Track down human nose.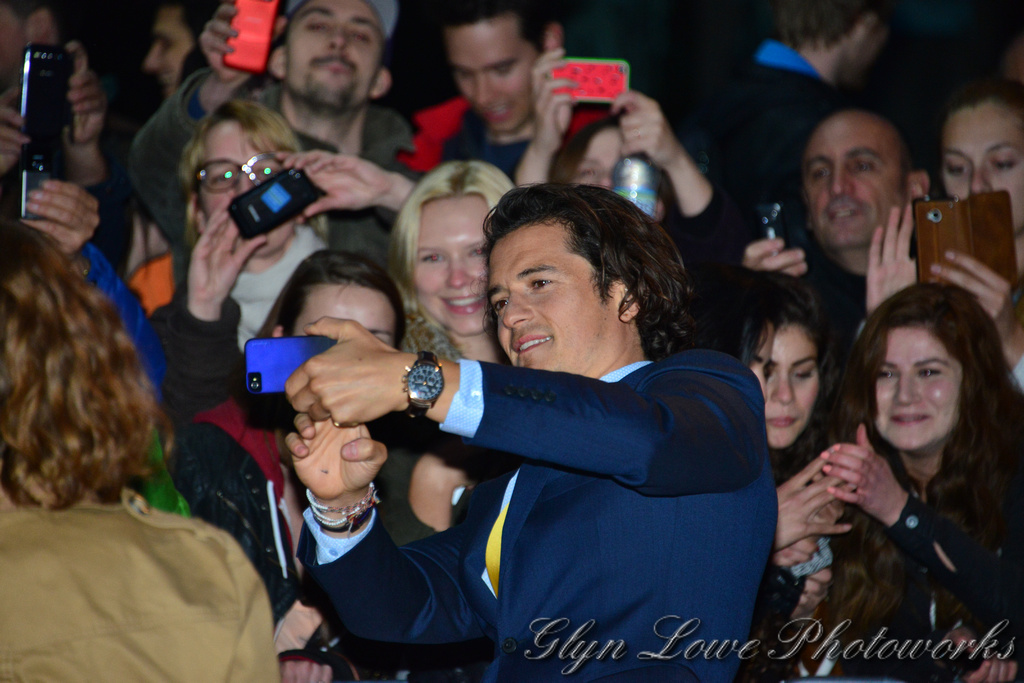
Tracked to 442/255/481/288.
